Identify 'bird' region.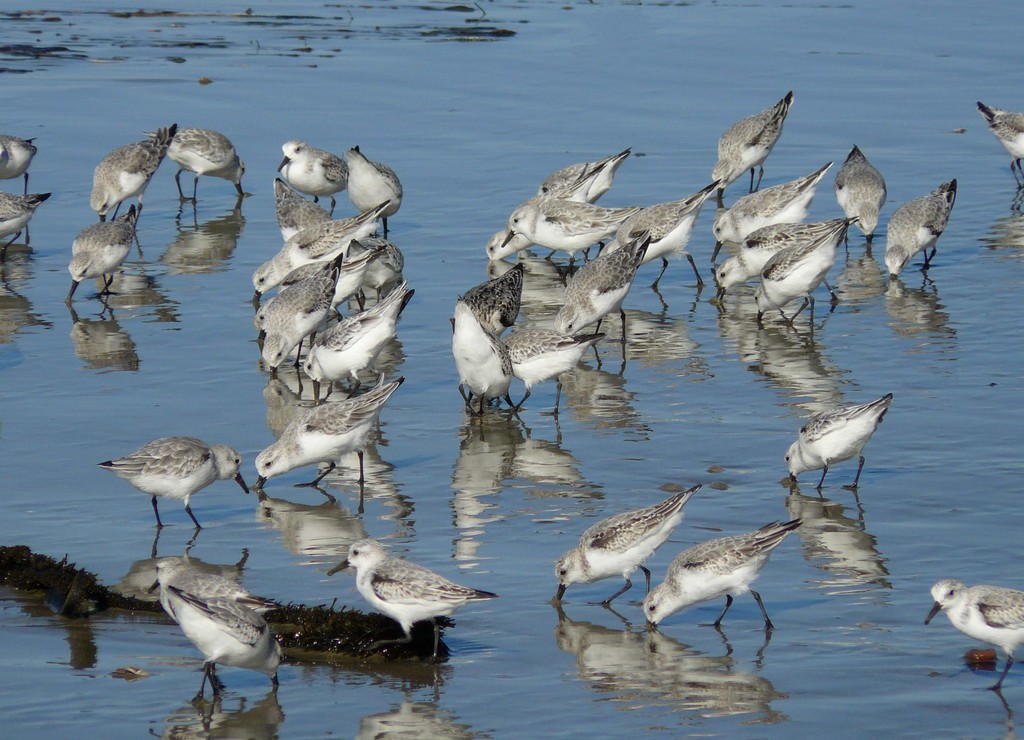
Region: Rect(339, 145, 401, 231).
